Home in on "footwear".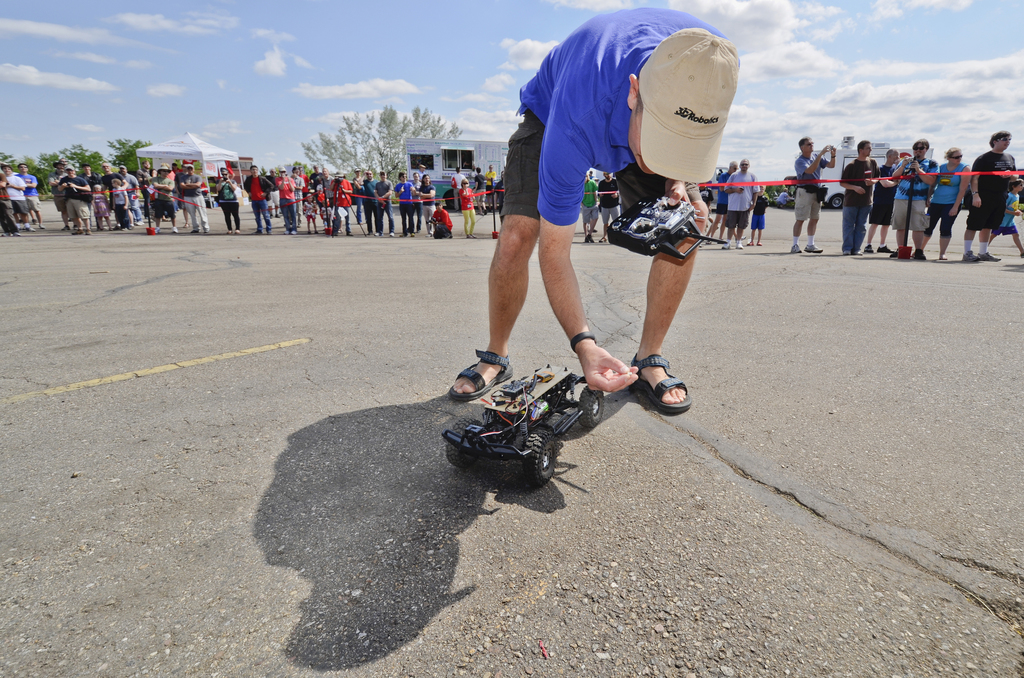
Homed in at l=598, t=236, r=607, b=243.
